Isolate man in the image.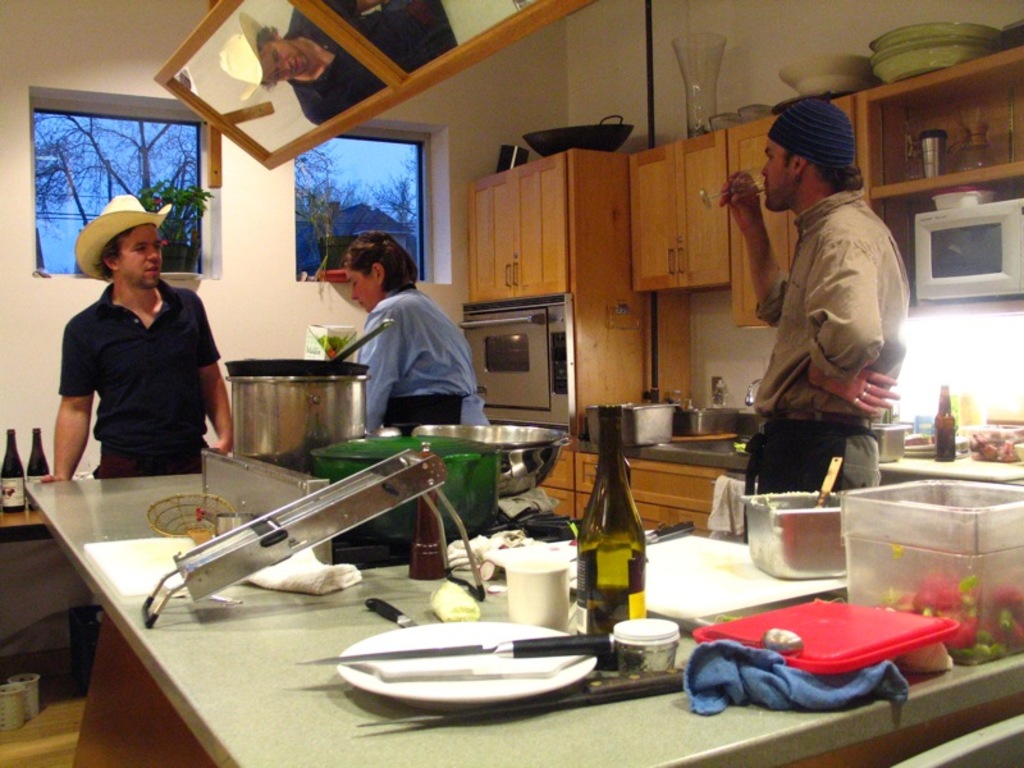
Isolated region: bbox(721, 92, 922, 531).
